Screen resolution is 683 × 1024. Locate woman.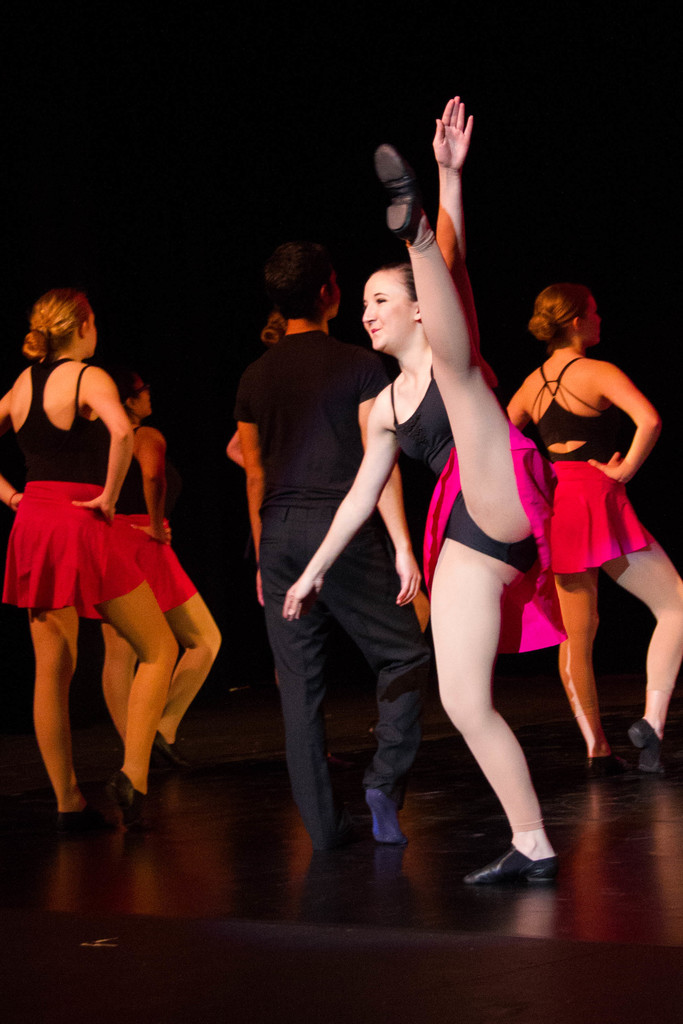
x1=488 y1=287 x2=682 y2=785.
